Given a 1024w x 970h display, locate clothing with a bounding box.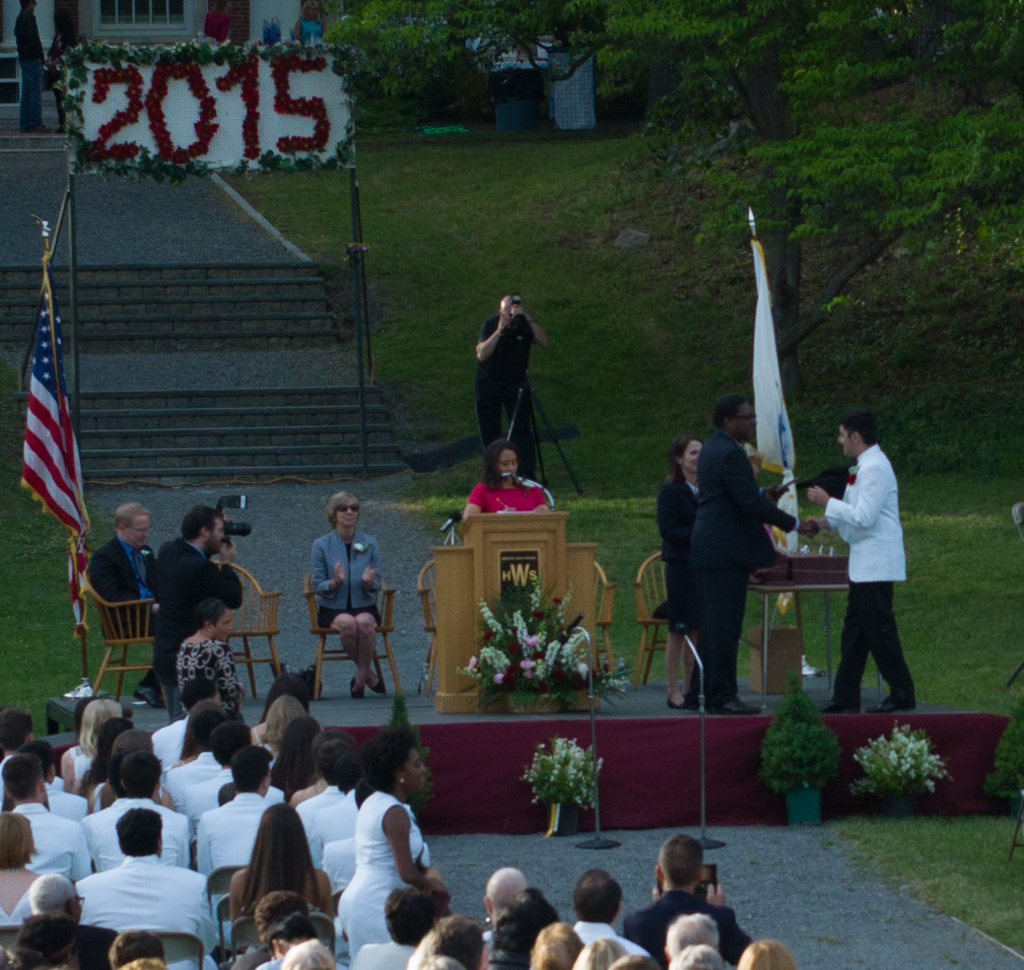
Located: <bbox>155, 534, 247, 648</bbox>.
